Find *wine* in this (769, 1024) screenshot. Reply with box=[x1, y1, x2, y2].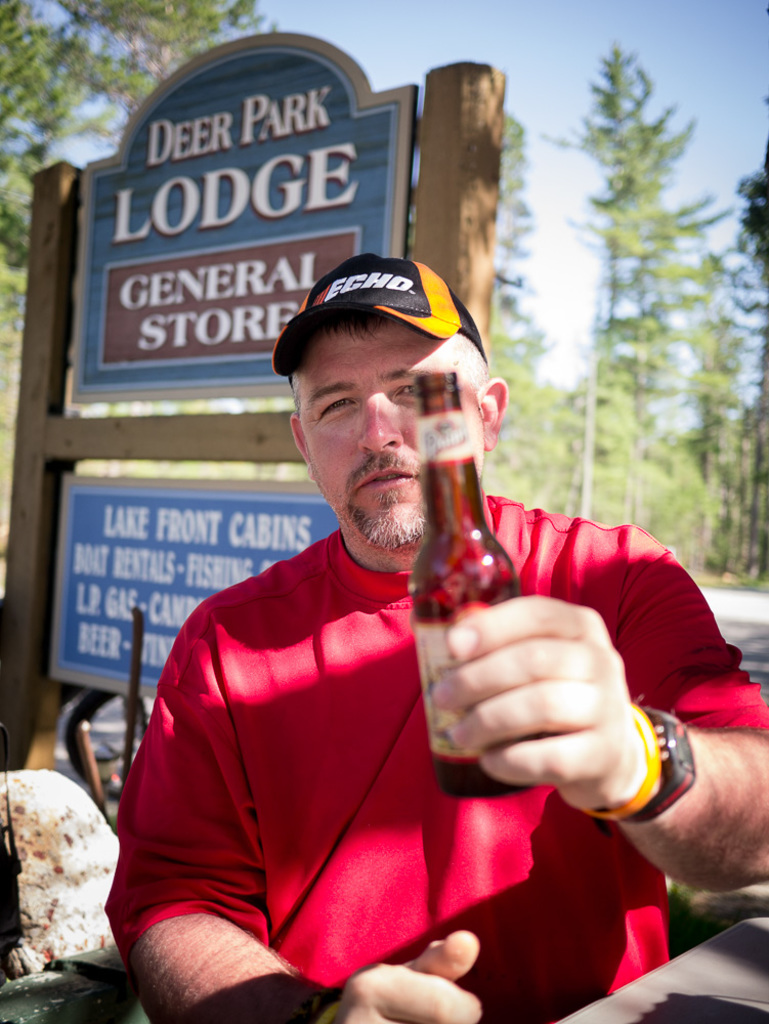
box=[423, 473, 551, 756].
